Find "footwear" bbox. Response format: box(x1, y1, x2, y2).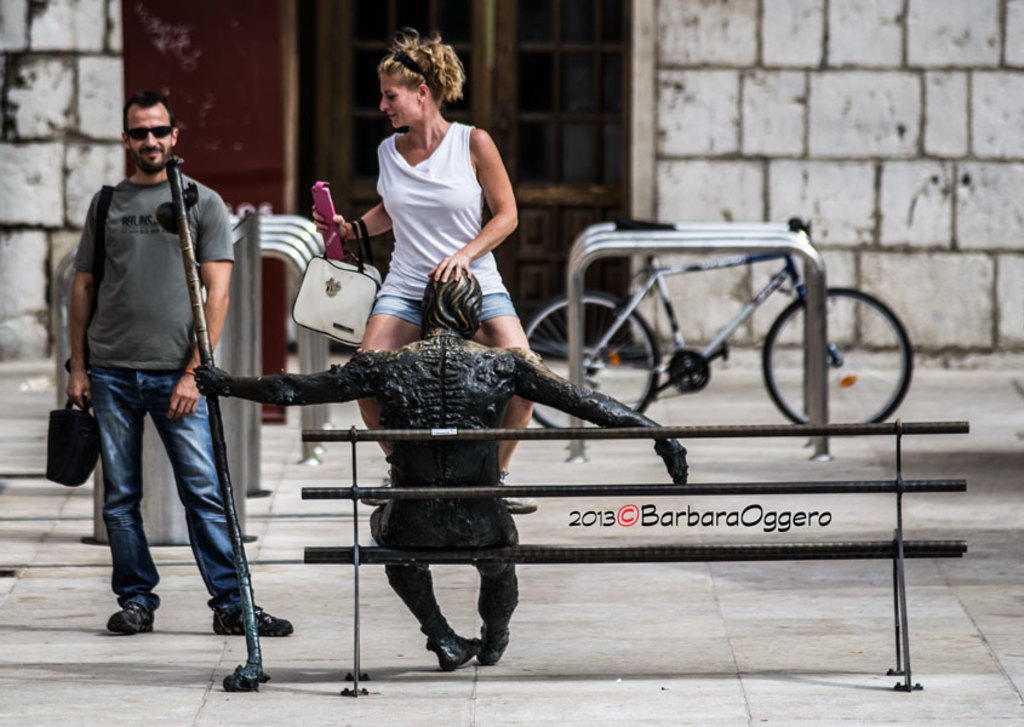
box(479, 634, 514, 658).
